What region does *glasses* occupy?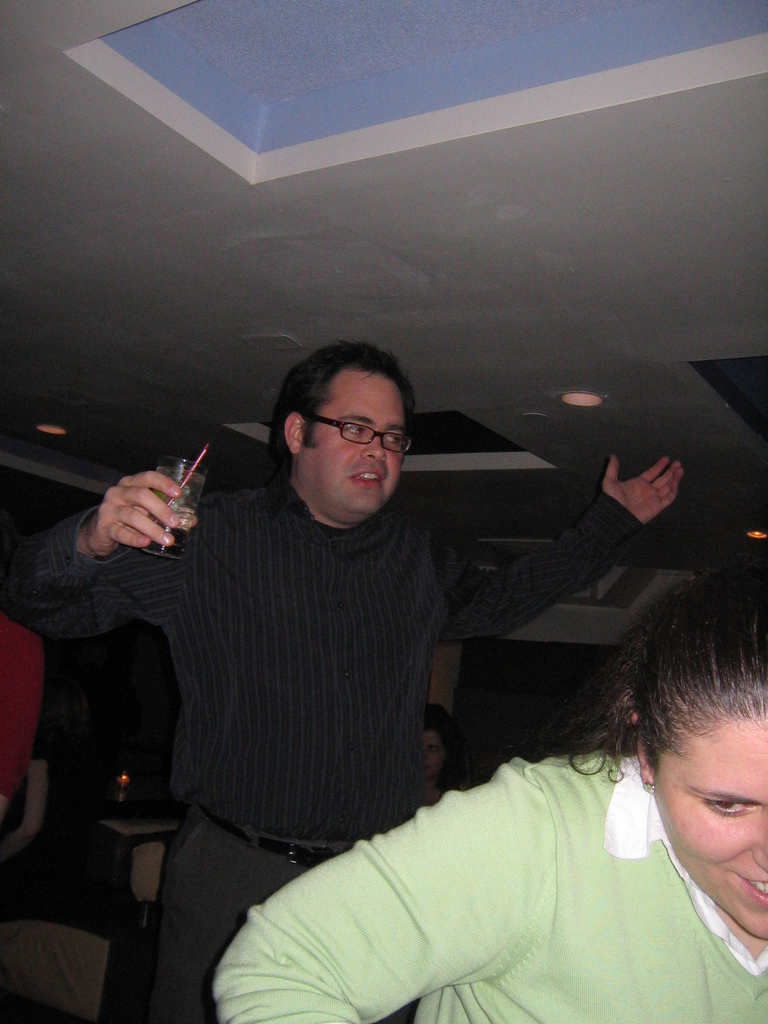
(284,406,422,456).
